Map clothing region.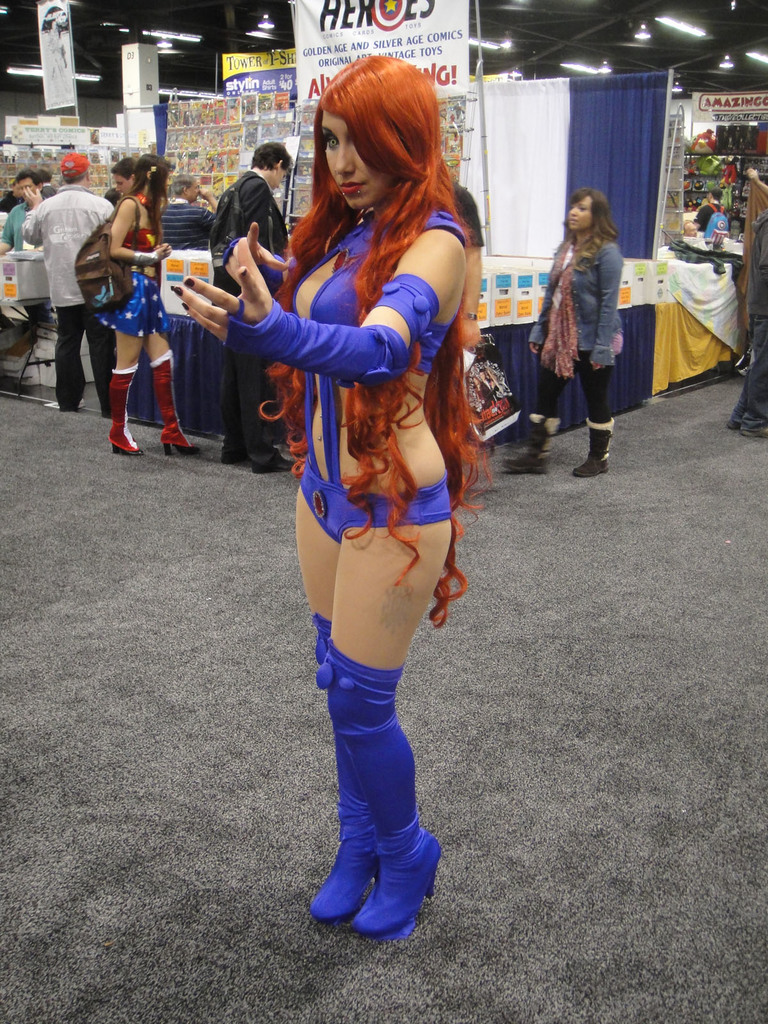
Mapped to 92:190:168:344.
